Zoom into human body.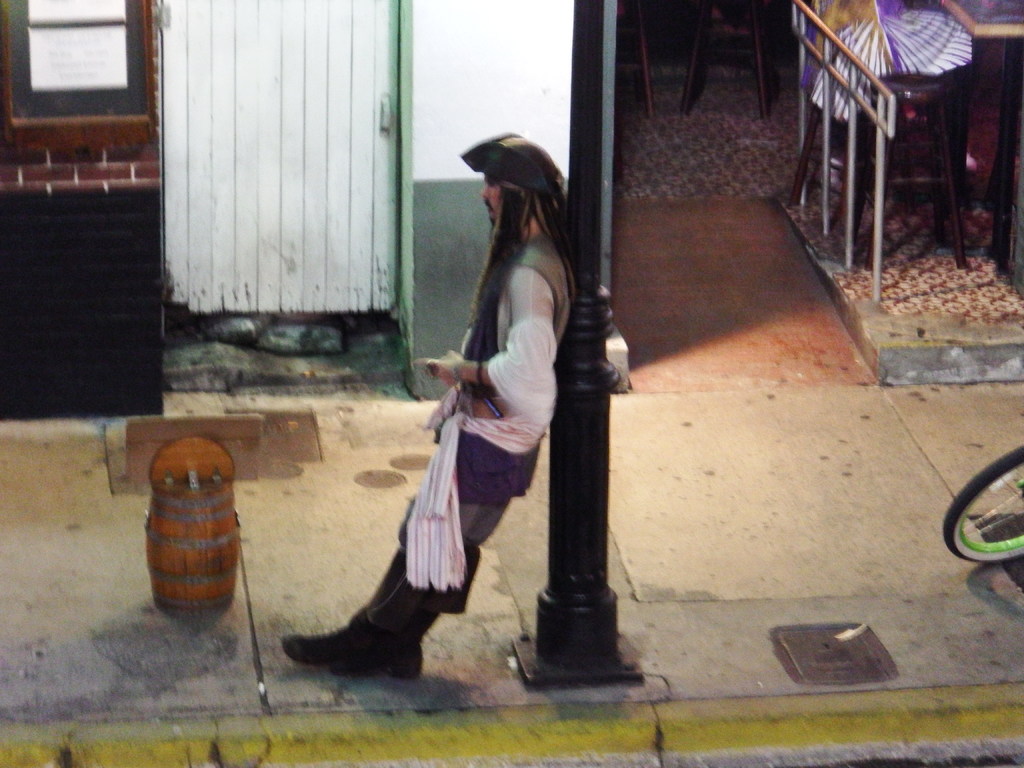
Zoom target: 344:132:593:660.
